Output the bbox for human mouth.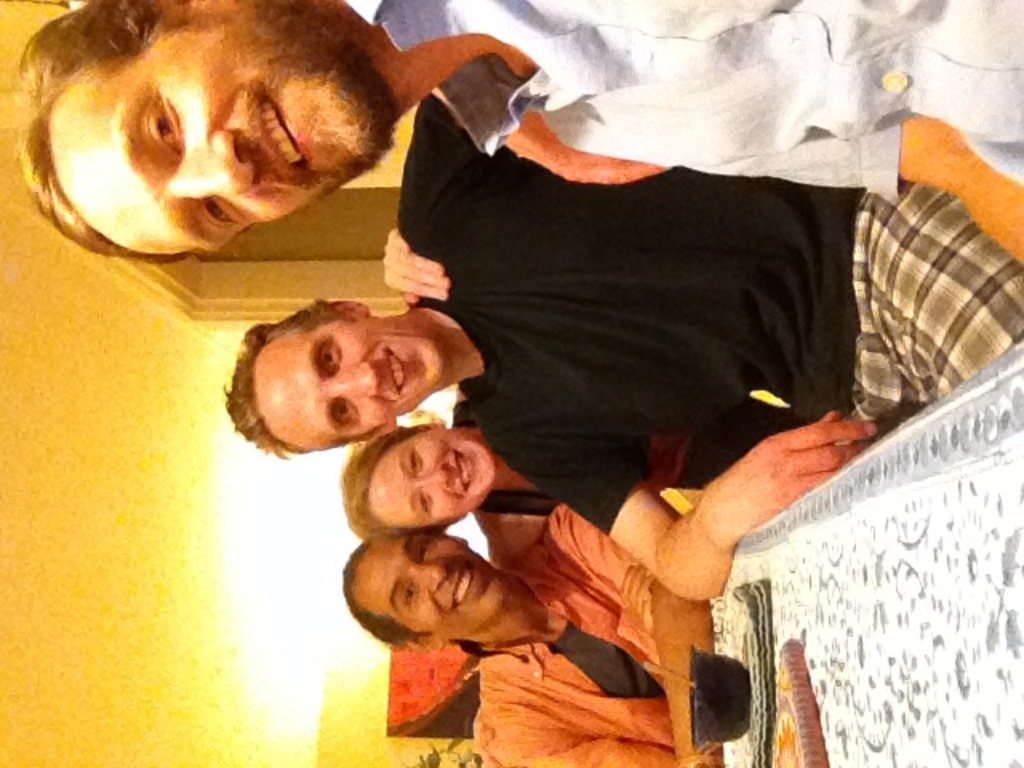
(386, 341, 408, 398).
